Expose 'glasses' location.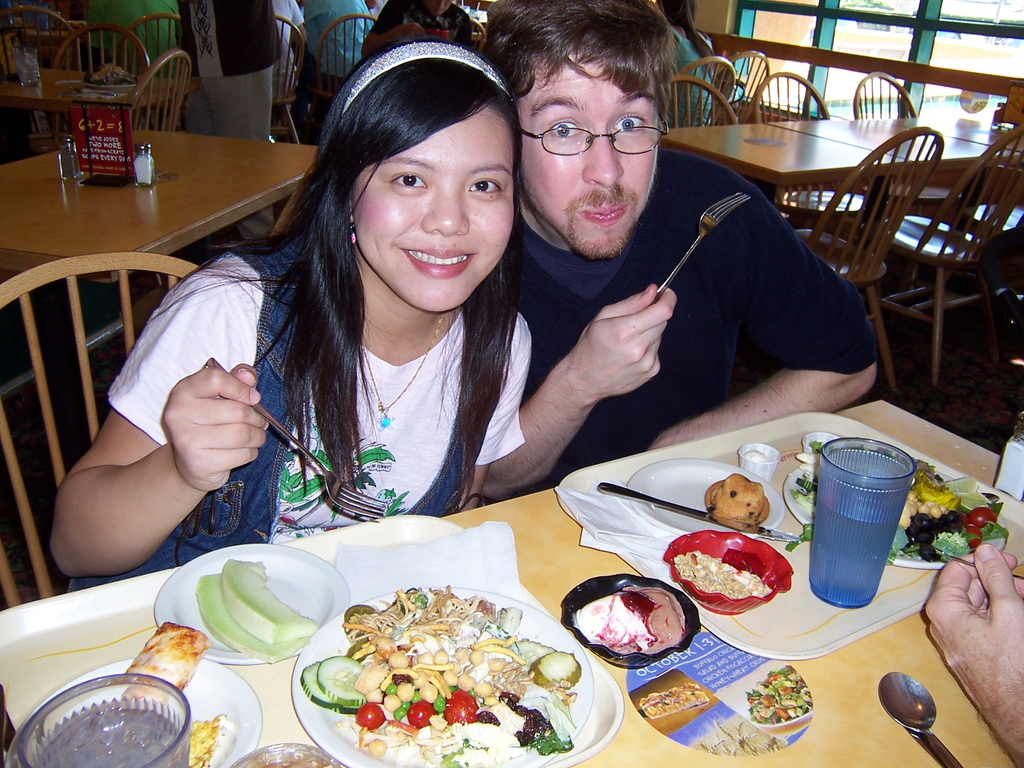
Exposed at [524,120,668,154].
